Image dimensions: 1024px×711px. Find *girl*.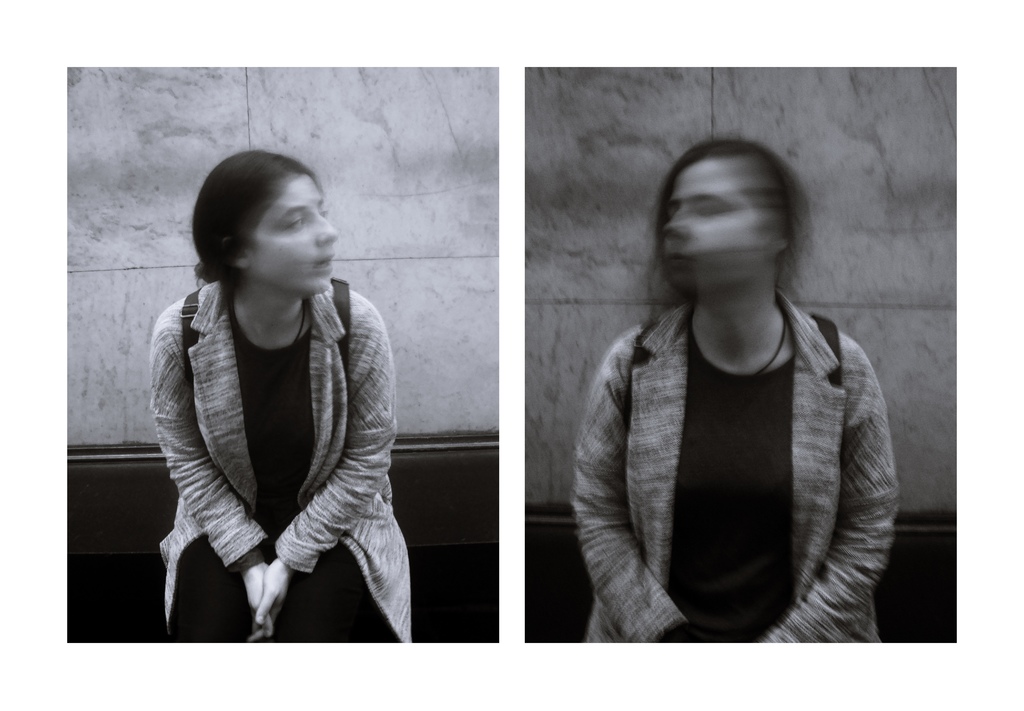
[570, 136, 897, 644].
